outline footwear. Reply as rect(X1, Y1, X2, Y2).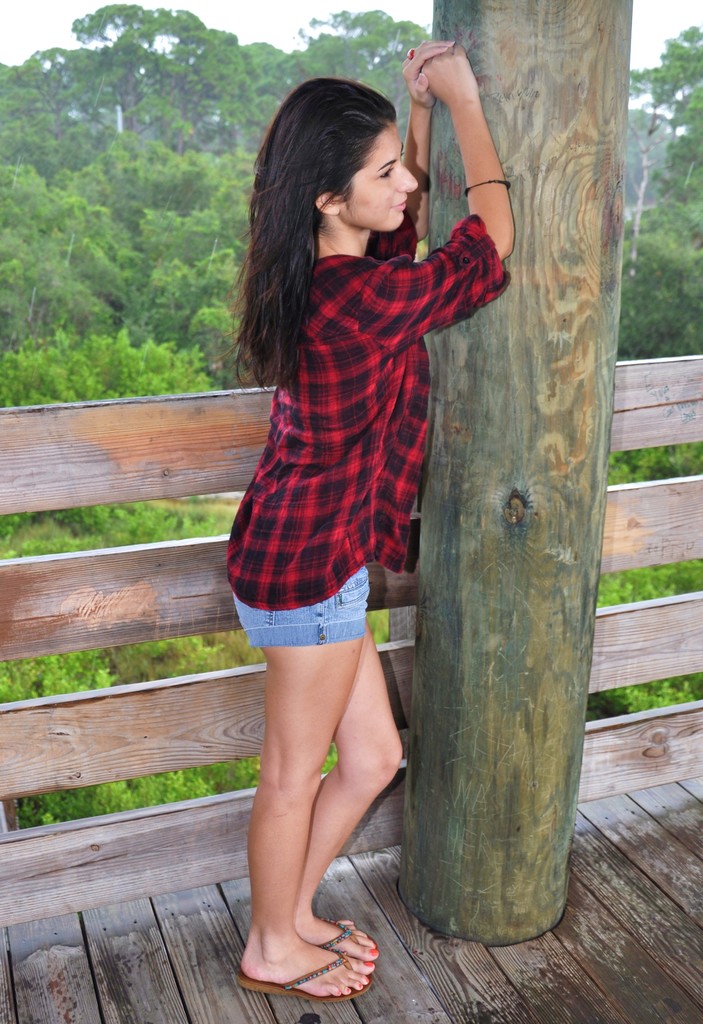
rect(238, 915, 386, 1007).
